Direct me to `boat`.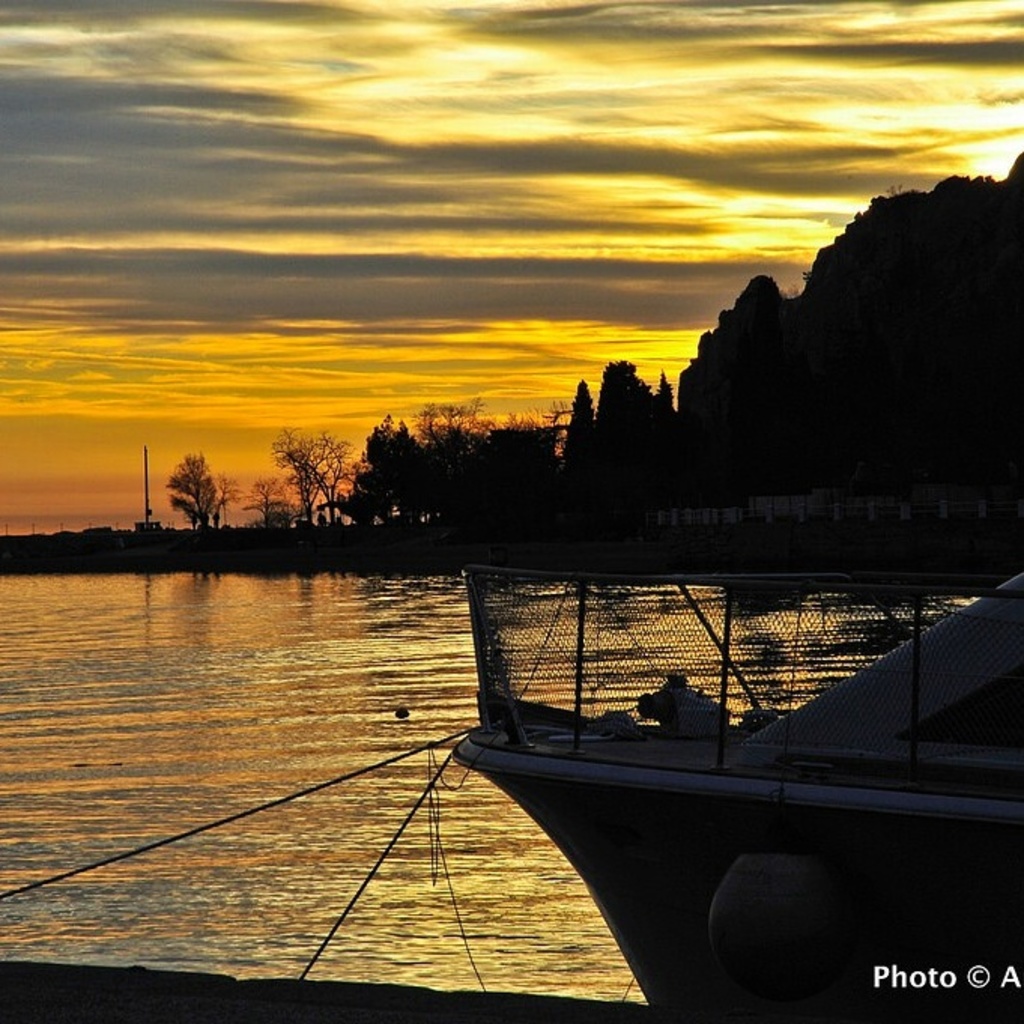
Direction: crop(447, 579, 1022, 1022).
